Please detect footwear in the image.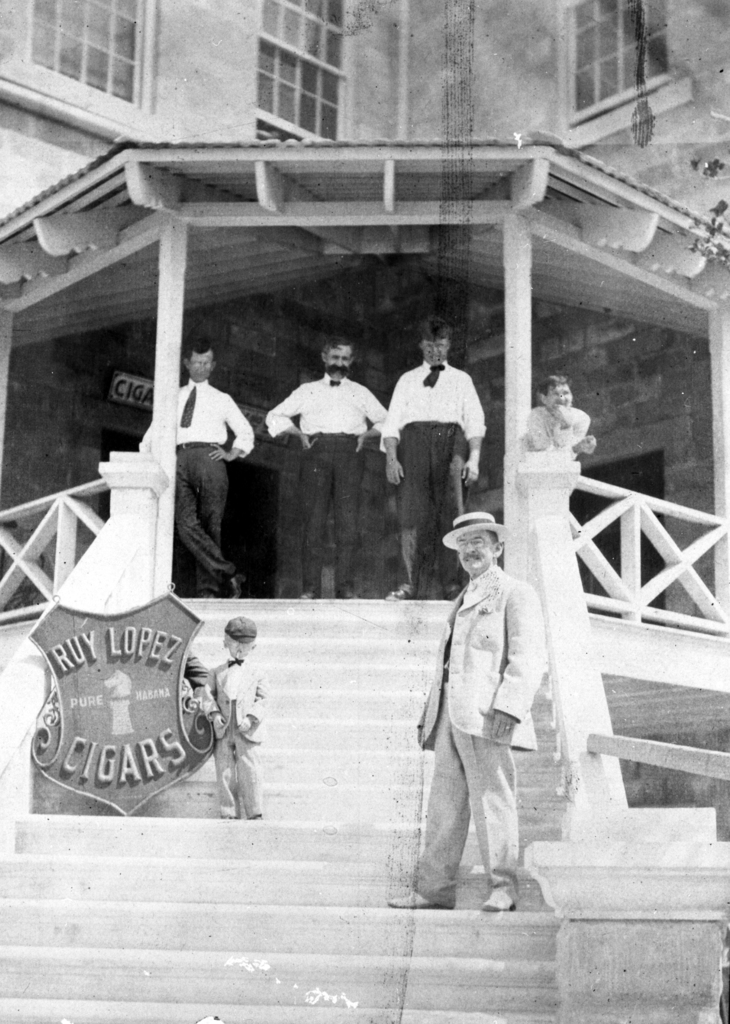
(384, 581, 416, 598).
